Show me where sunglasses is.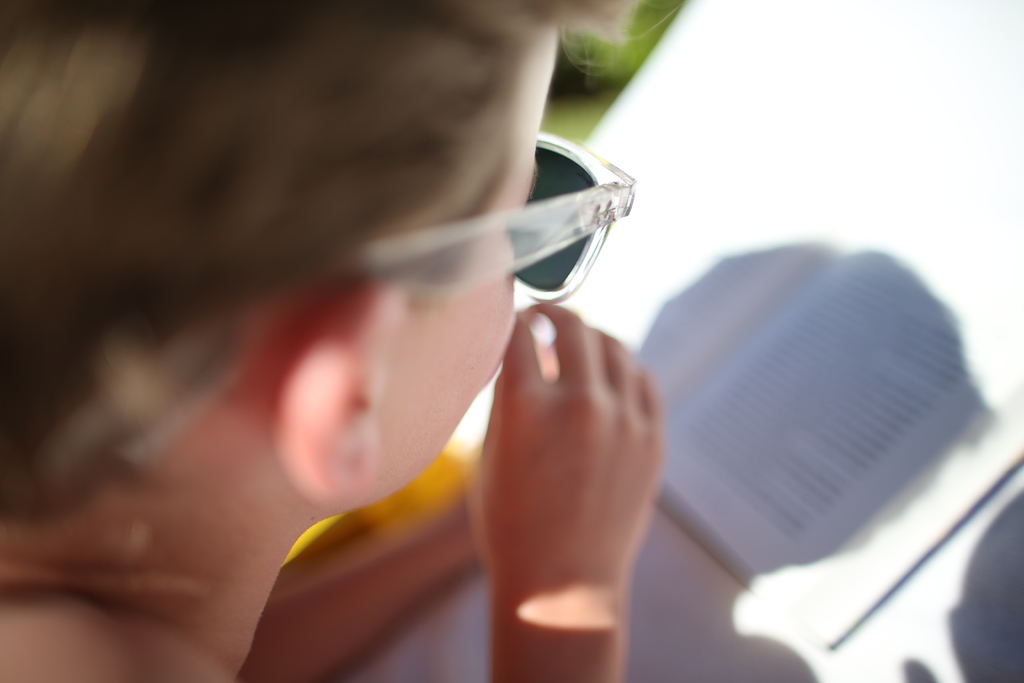
sunglasses is at l=124, t=131, r=637, b=465.
